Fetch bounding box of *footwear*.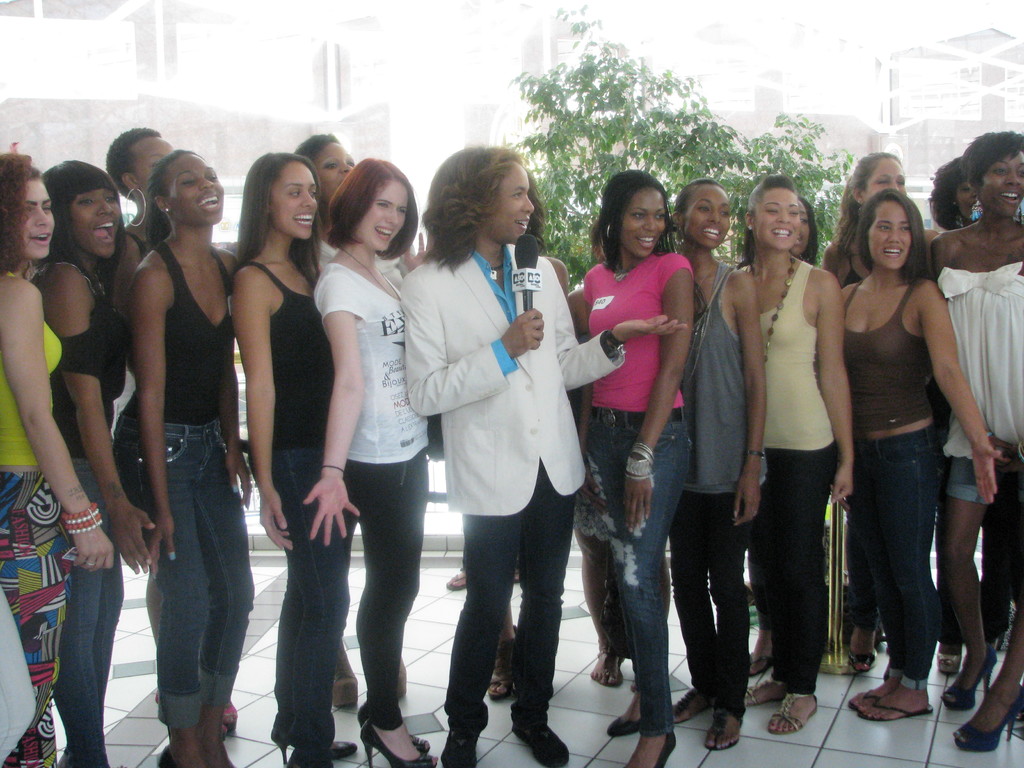
Bbox: region(609, 714, 641, 738).
